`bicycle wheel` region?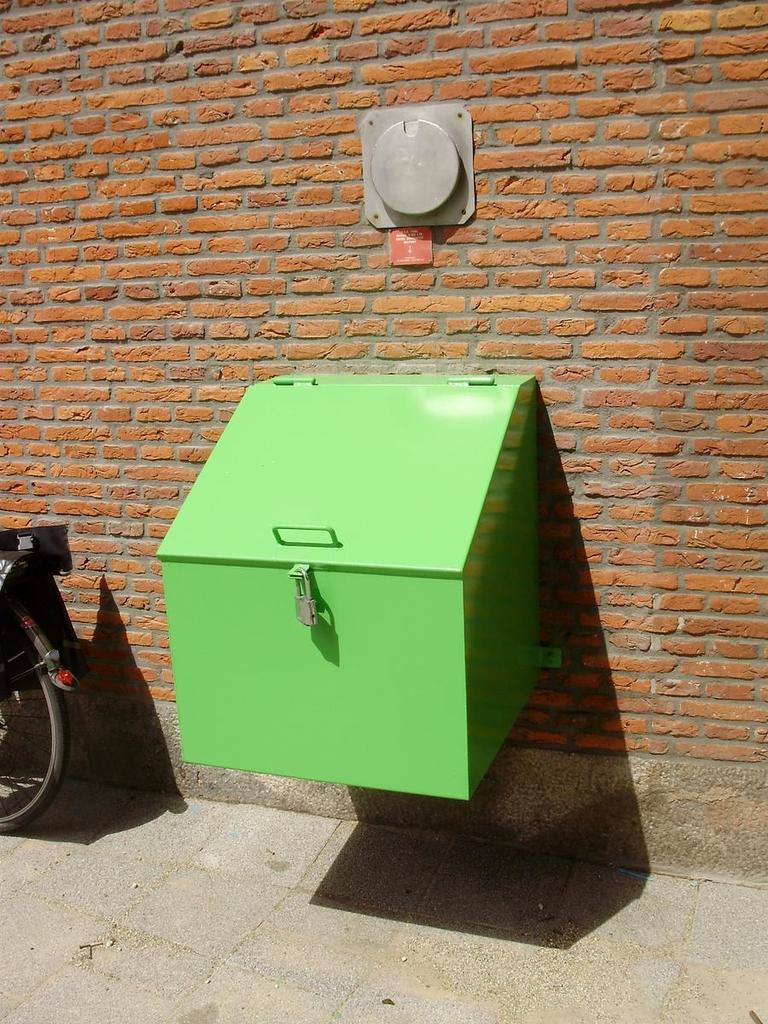
(x1=0, y1=599, x2=71, y2=834)
